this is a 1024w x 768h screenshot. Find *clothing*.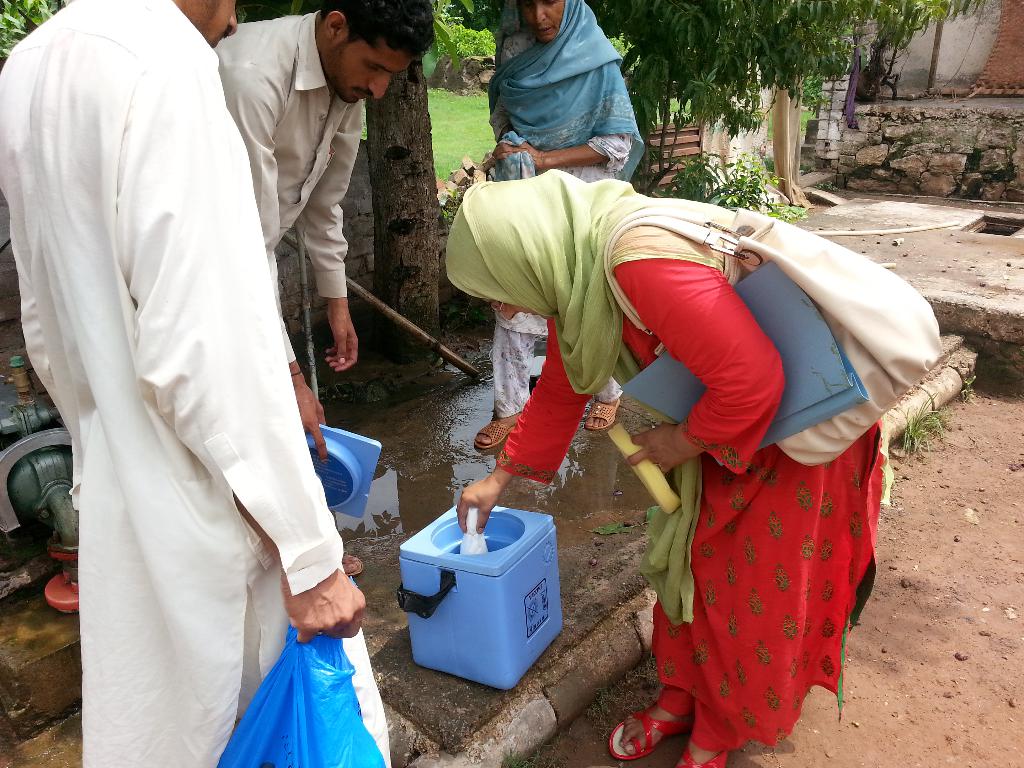
Bounding box: {"x1": 448, "y1": 161, "x2": 891, "y2": 754}.
